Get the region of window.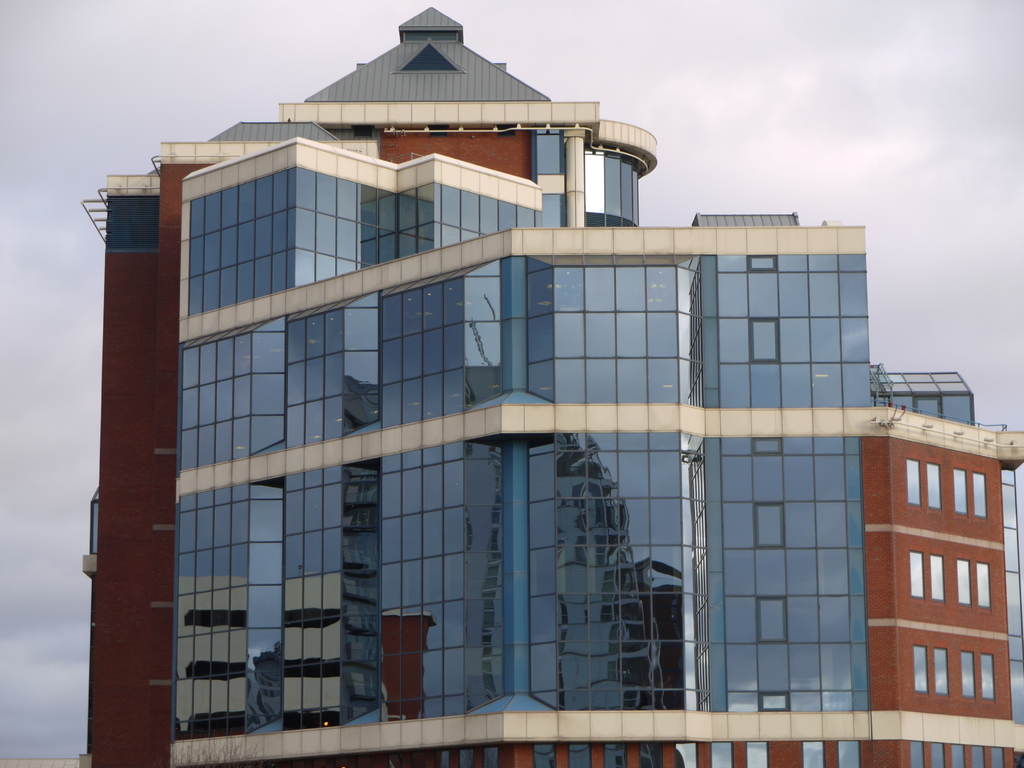
[986, 748, 1006, 767].
